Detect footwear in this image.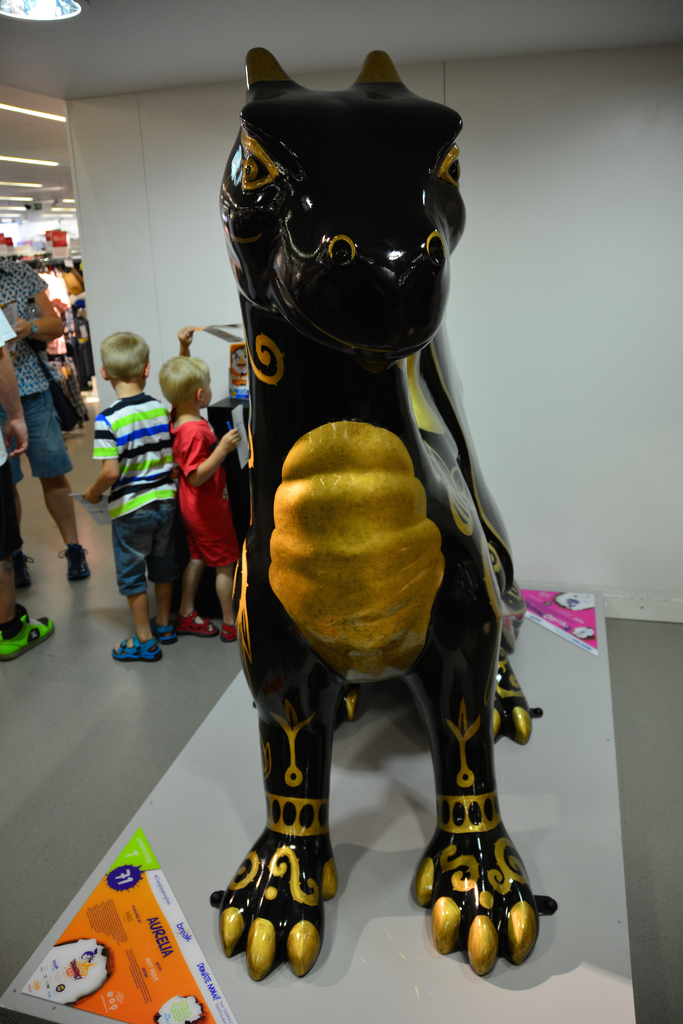
Detection: [x1=114, y1=637, x2=165, y2=664].
